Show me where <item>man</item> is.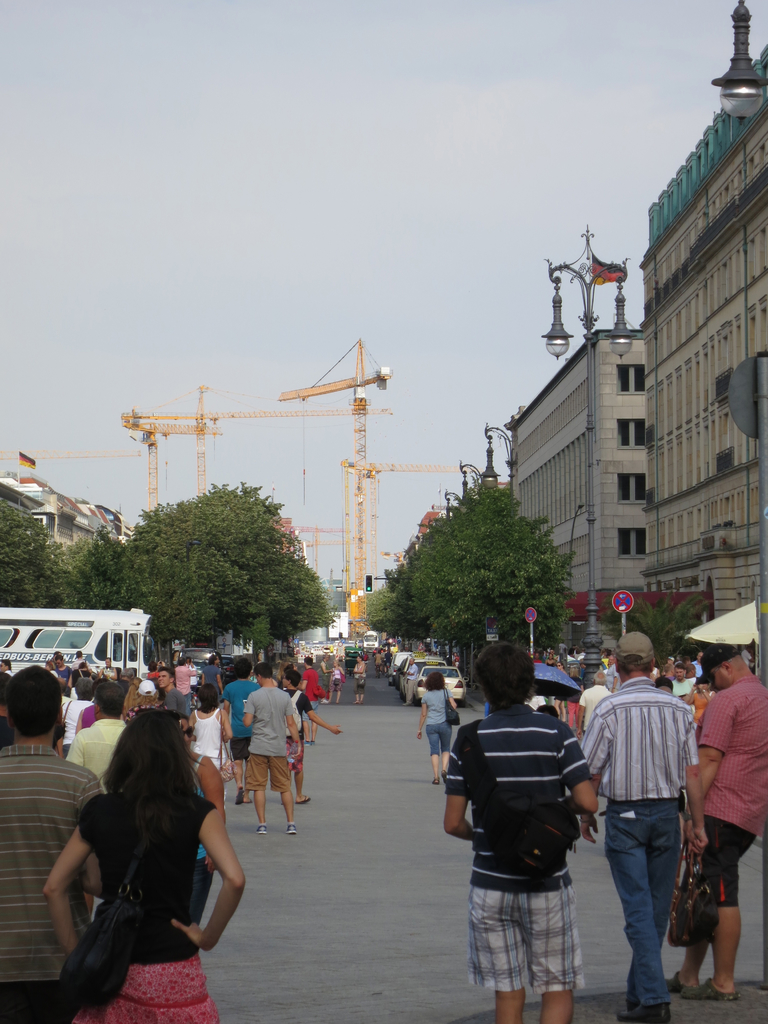
<item>man</item> is at <bbox>298, 655, 321, 748</bbox>.
